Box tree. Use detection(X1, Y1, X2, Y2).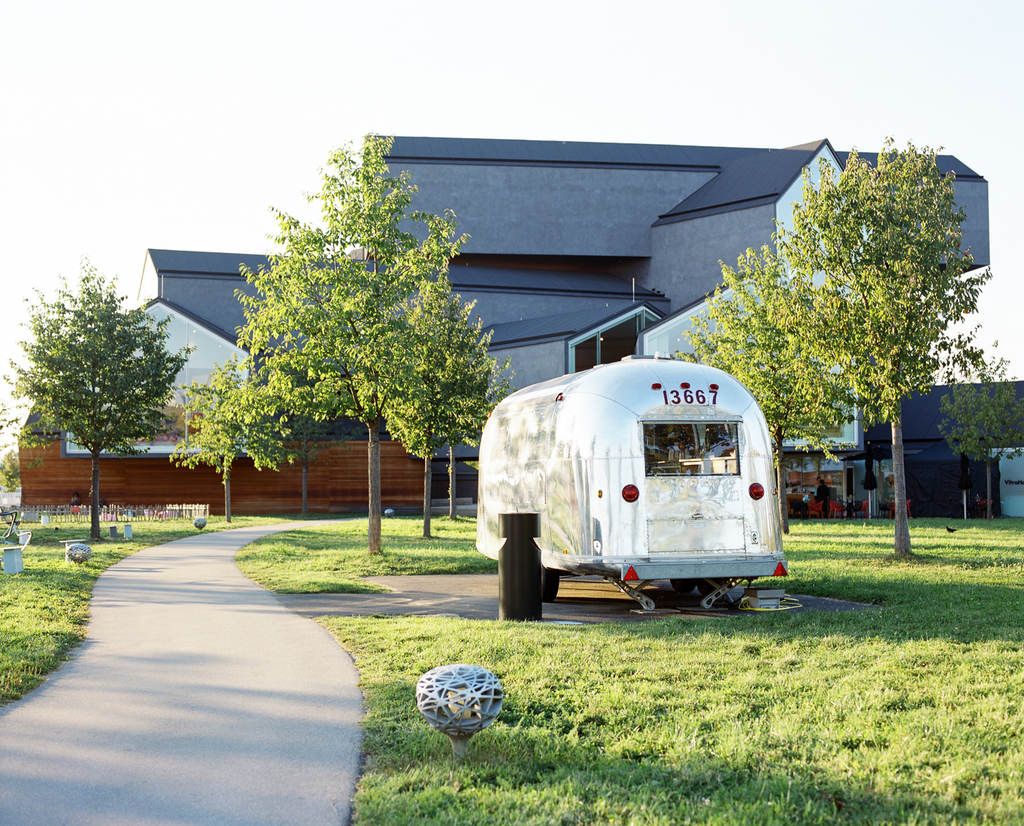
detection(167, 361, 289, 525).
